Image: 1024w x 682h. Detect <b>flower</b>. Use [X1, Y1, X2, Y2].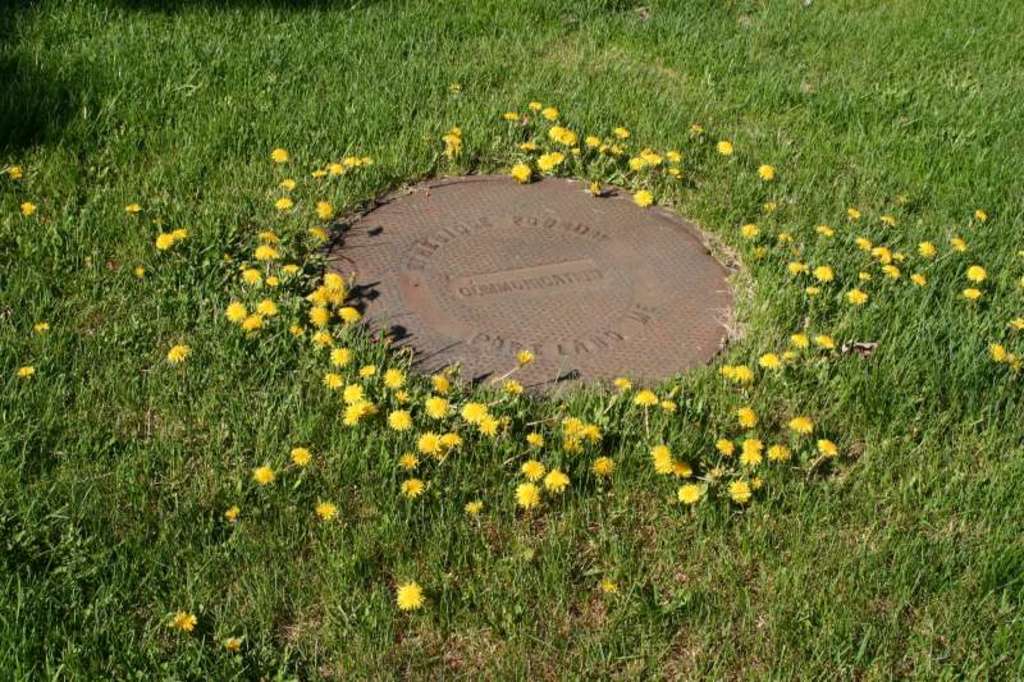
[127, 200, 143, 216].
